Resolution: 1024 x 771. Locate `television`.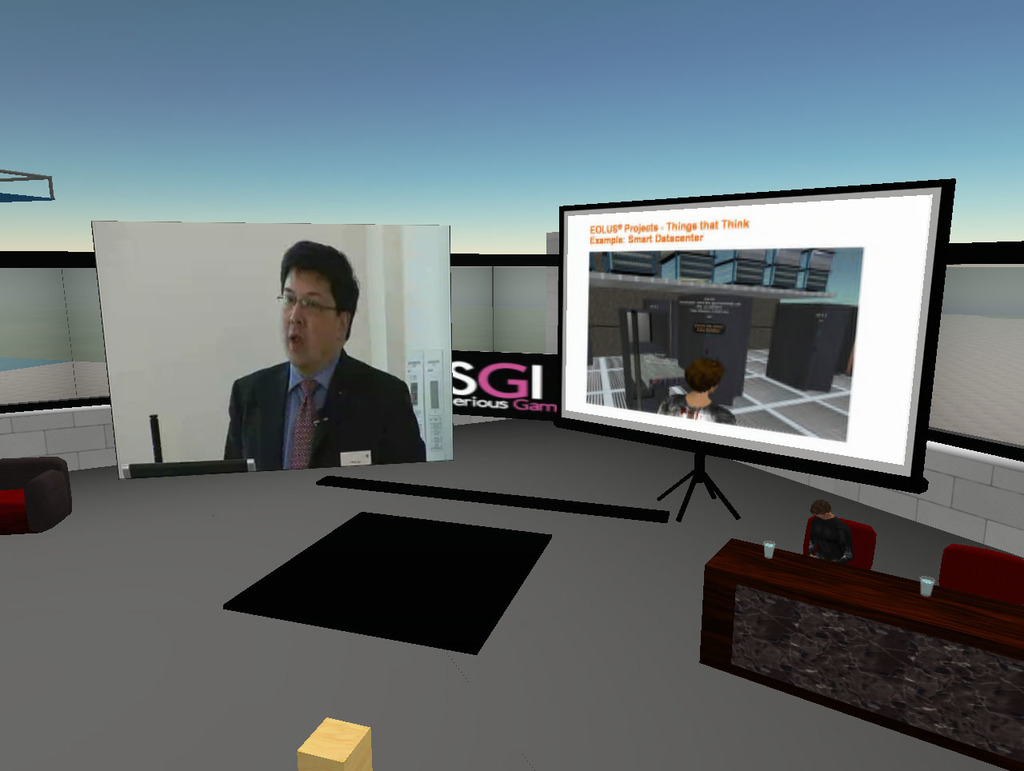
bbox(536, 186, 969, 489).
